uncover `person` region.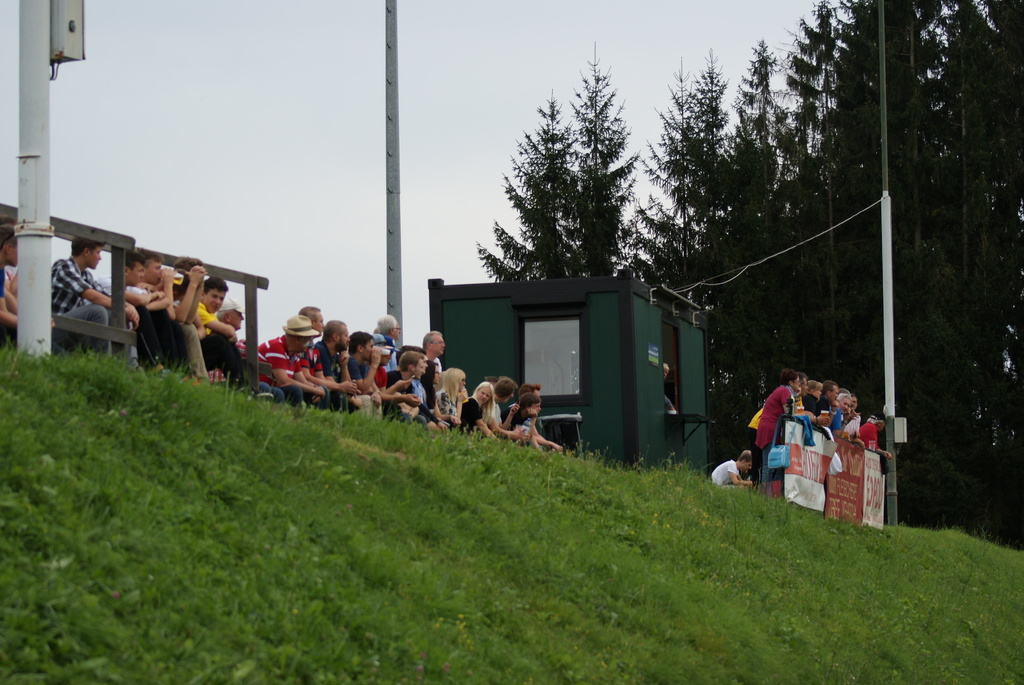
Uncovered: box(191, 282, 244, 390).
